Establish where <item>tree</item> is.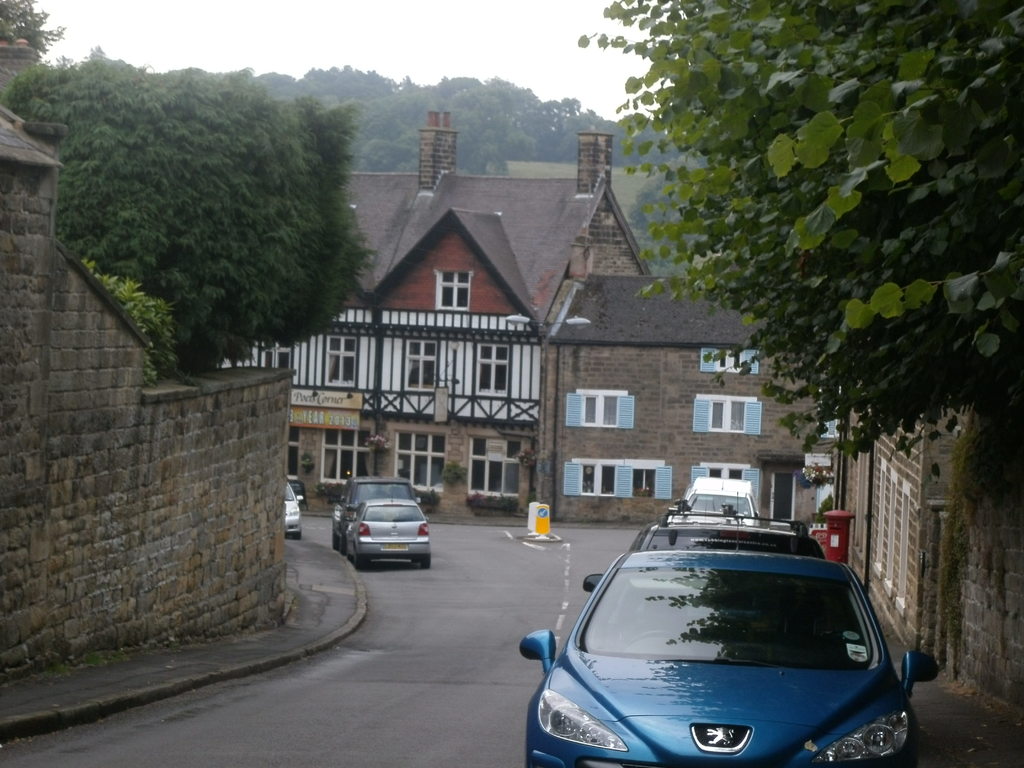
Established at 0, 0, 70, 51.
